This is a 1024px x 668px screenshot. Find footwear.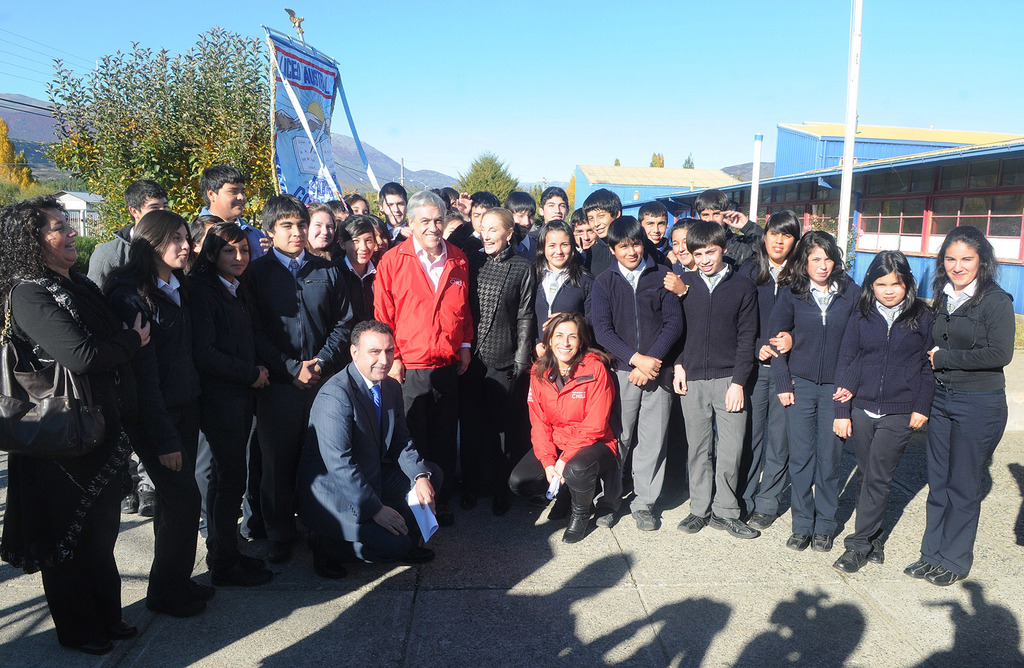
Bounding box: bbox=[707, 520, 756, 536].
